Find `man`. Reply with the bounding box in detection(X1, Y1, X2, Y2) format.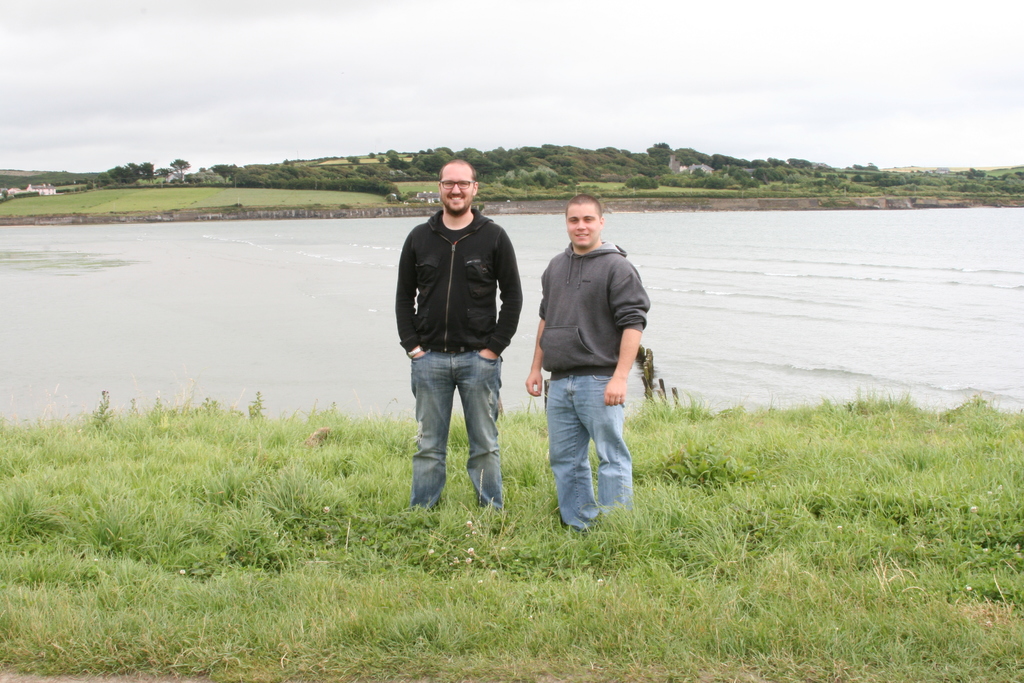
detection(392, 158, 520, 501).
